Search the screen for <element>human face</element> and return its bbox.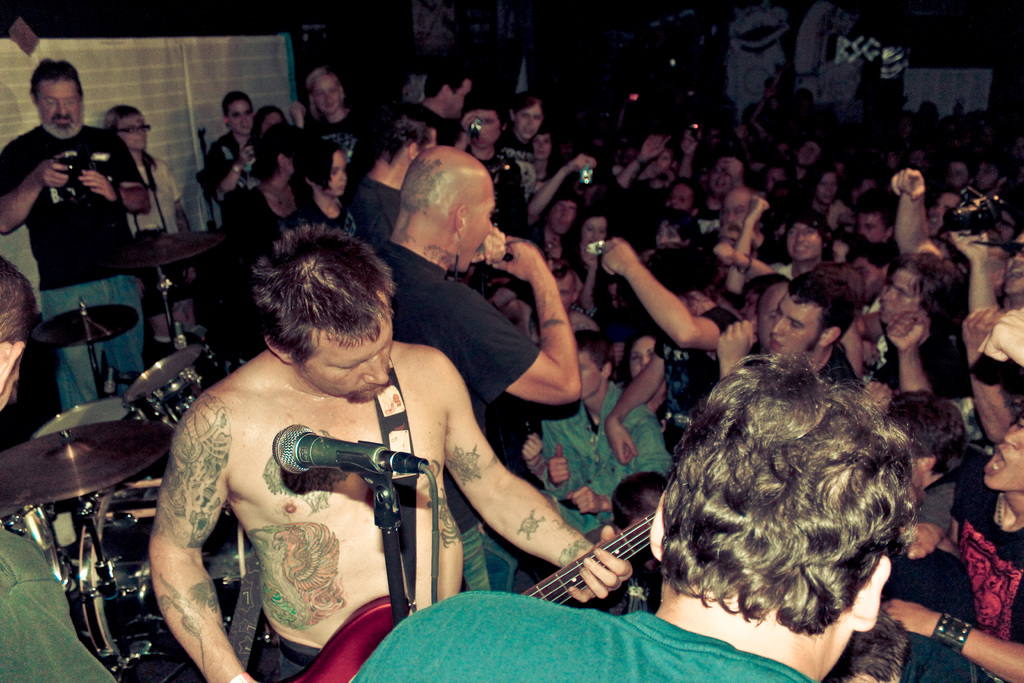
Found: box=[312, 76, 339, 115].
